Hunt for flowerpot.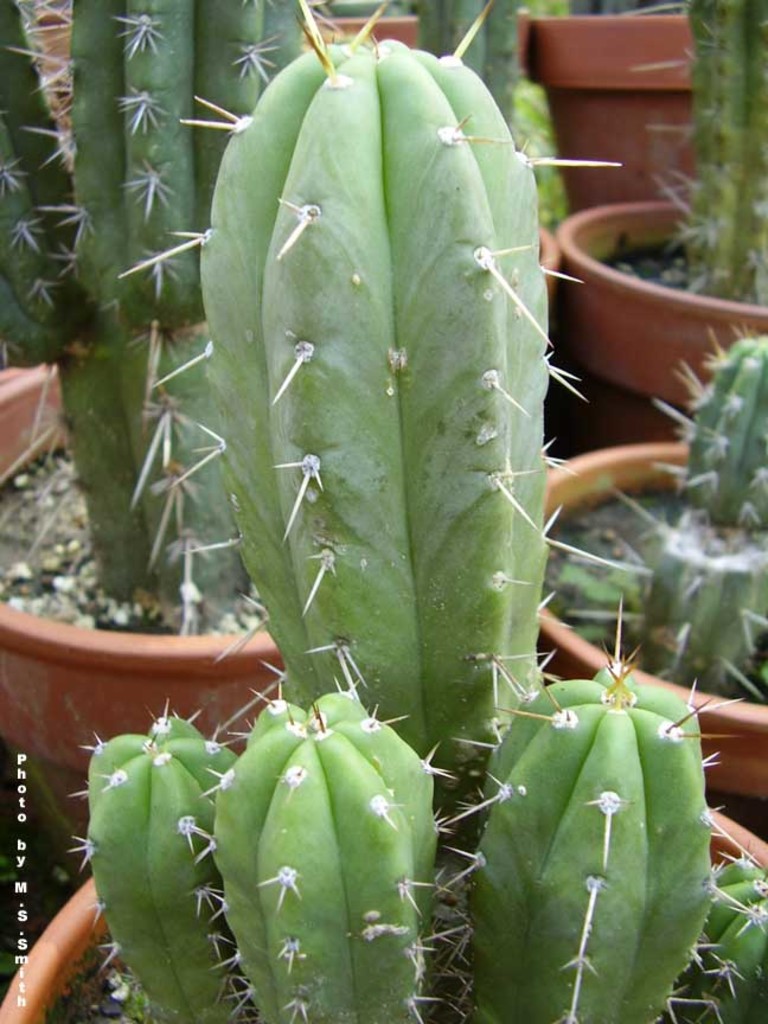
Hunted down at 0, 354, 299, 883.
